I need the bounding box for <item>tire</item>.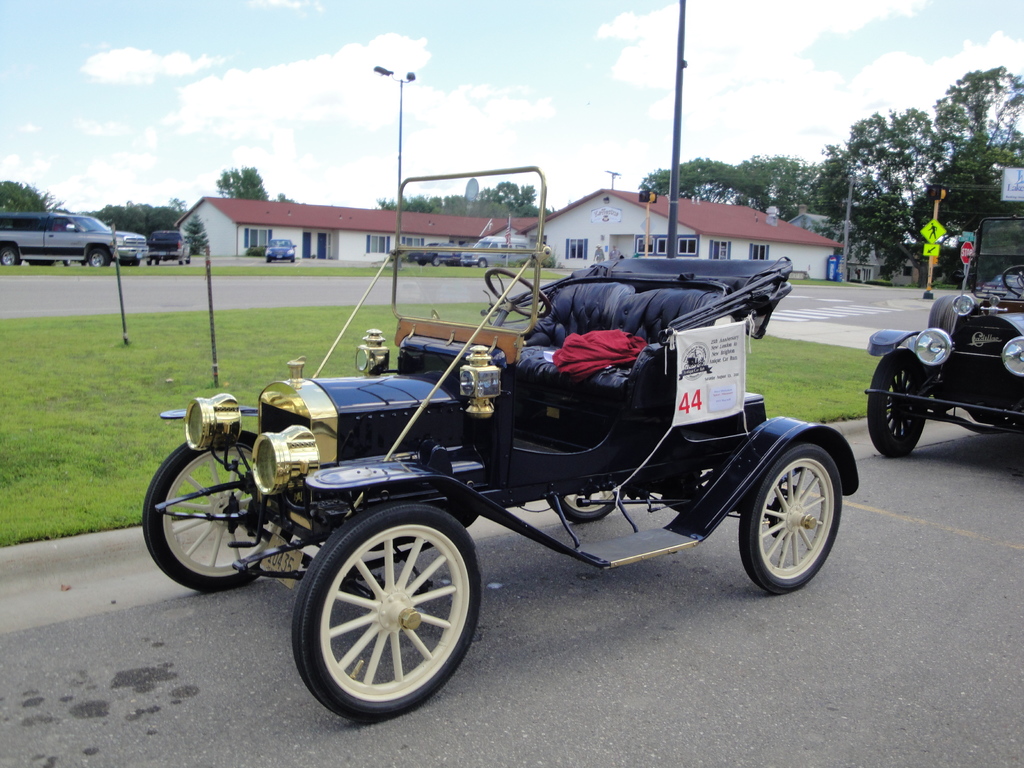
Here it is: [x1=295, y1=510, x2=477, y2=717].
